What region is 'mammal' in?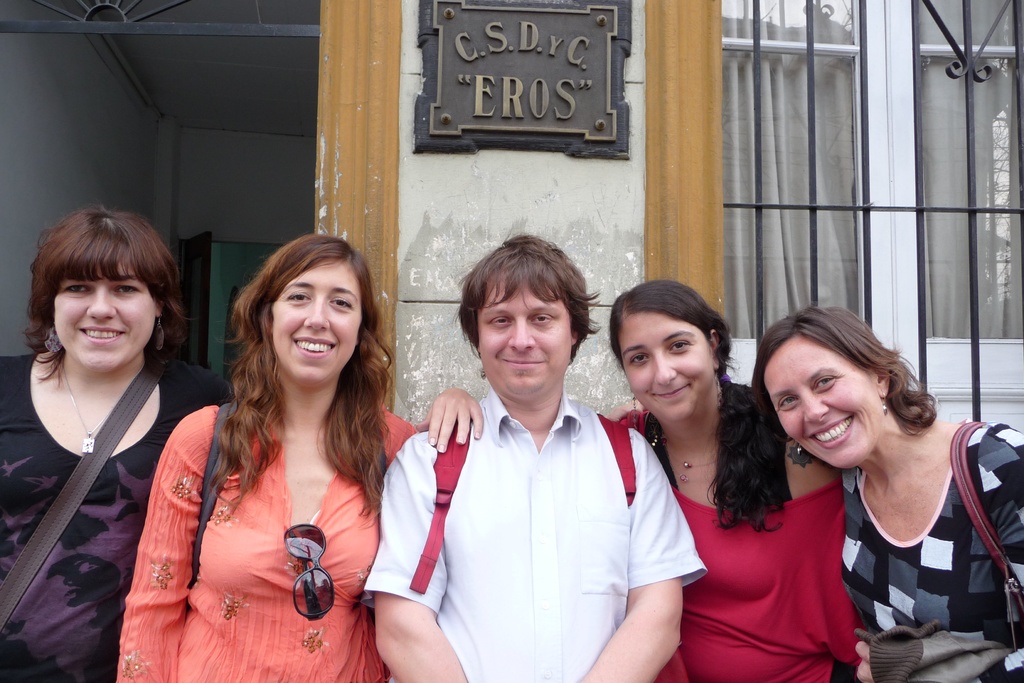
614:277:868:682.
